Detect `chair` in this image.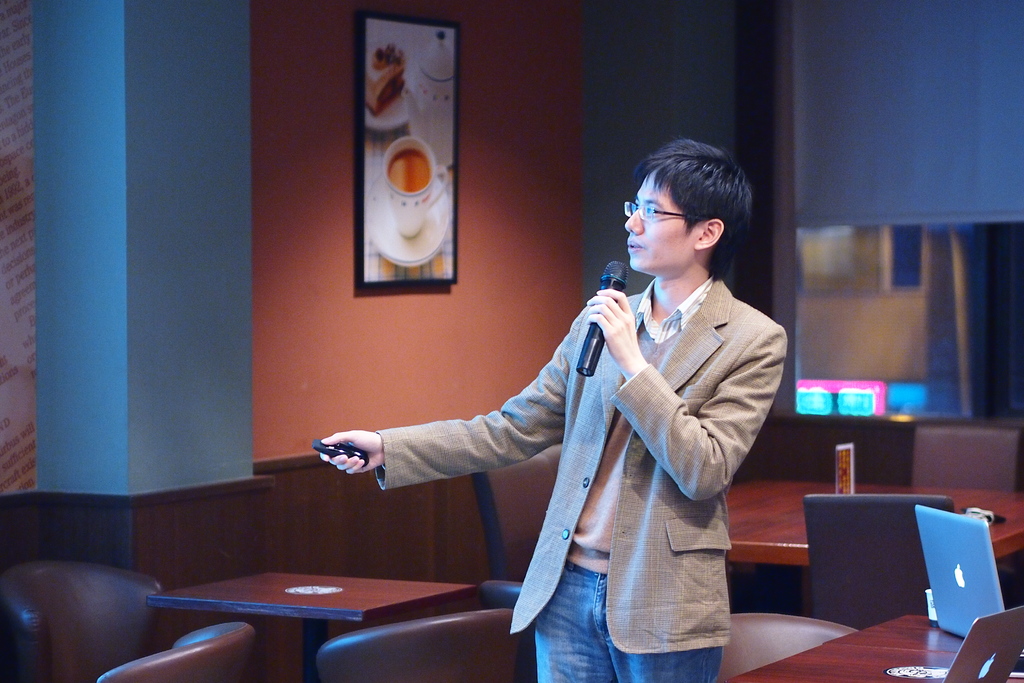
Detection: 717 607 854 682.
